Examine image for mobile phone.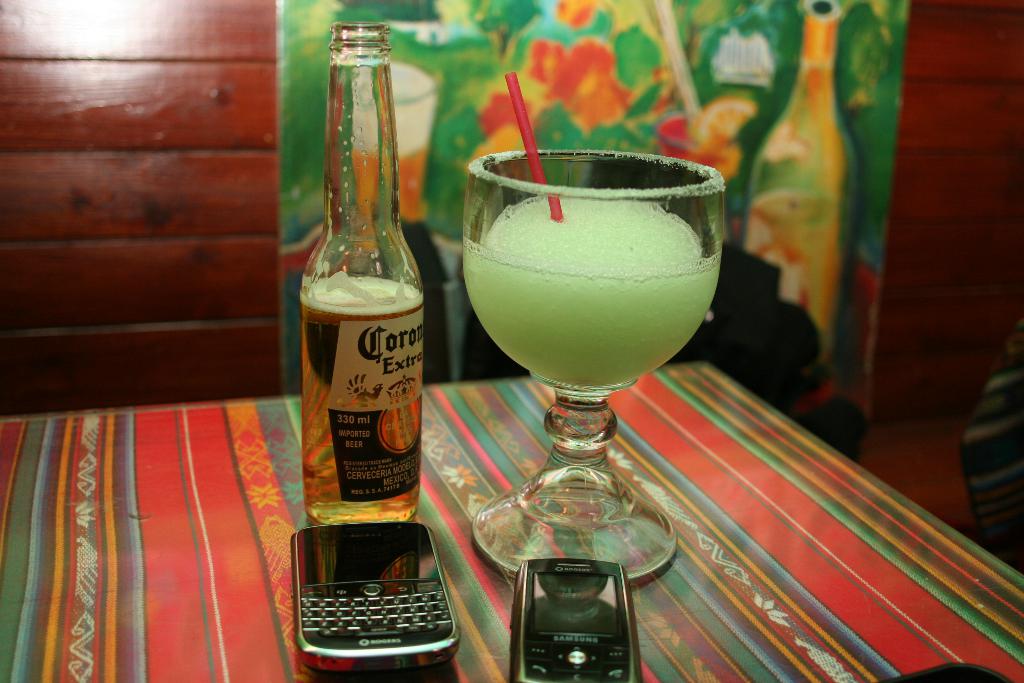
Examination result: x1=515, y1=561, x2=641, y2=682.
